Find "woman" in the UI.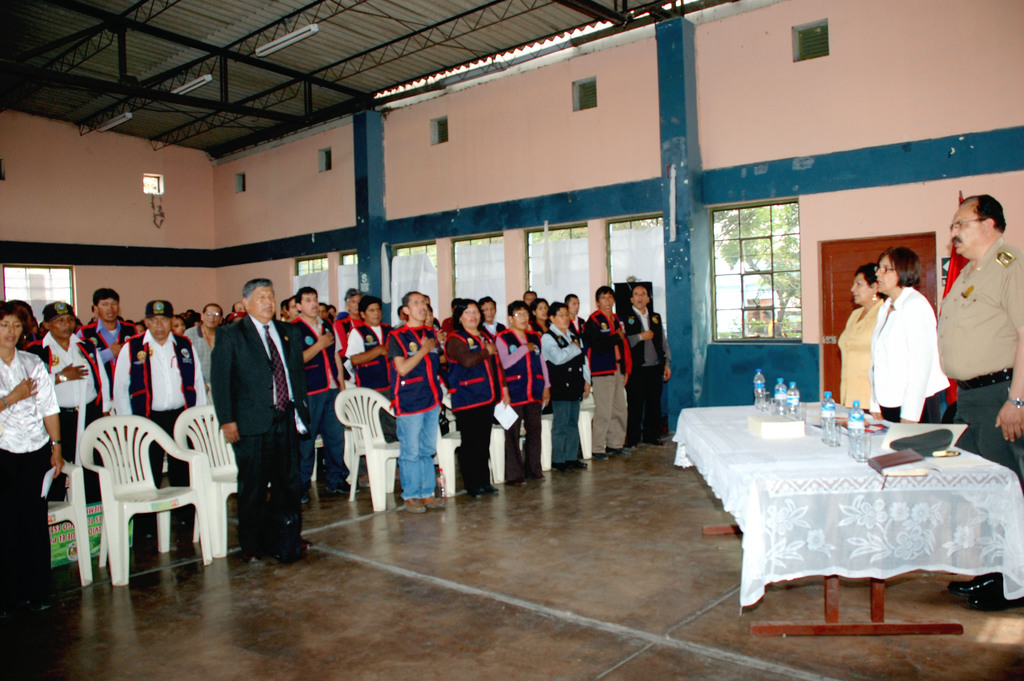
UI element at (495,298,555,489).
